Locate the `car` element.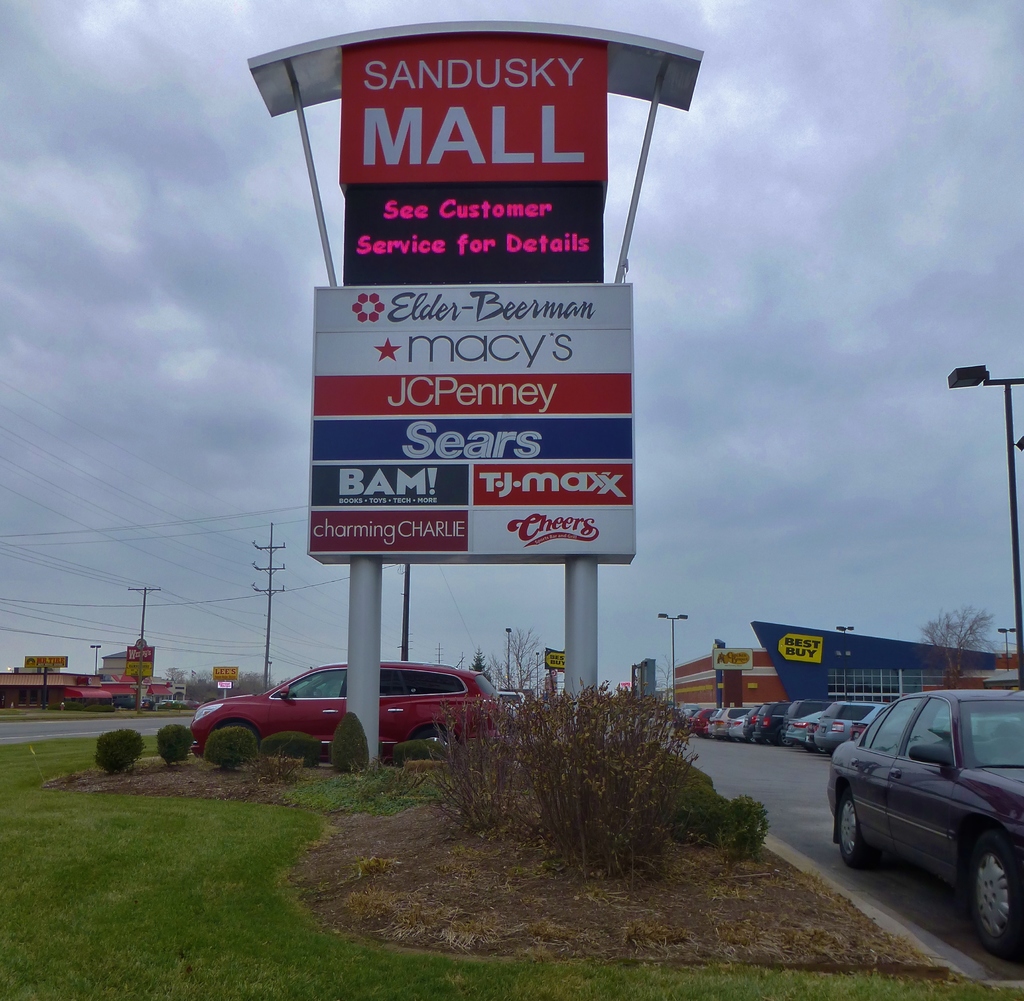
Element bbox: 190 651 497 749.
